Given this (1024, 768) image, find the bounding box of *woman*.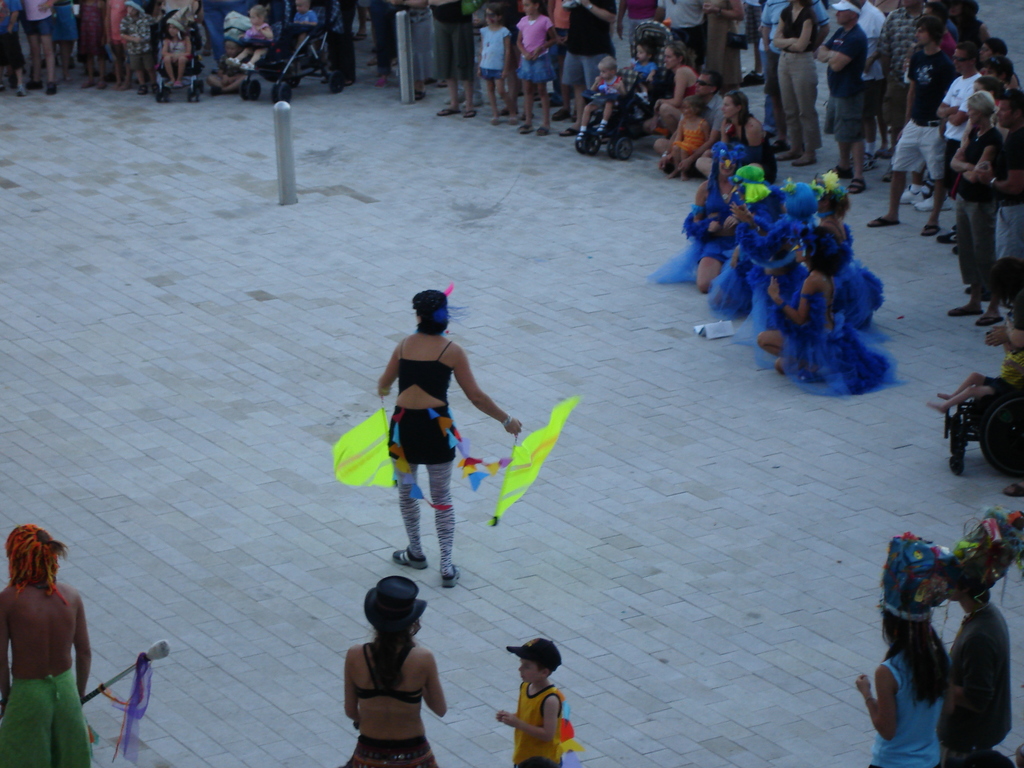
{"x1": 773, "y1": 0, "x2": 821, "y2": 167}.
